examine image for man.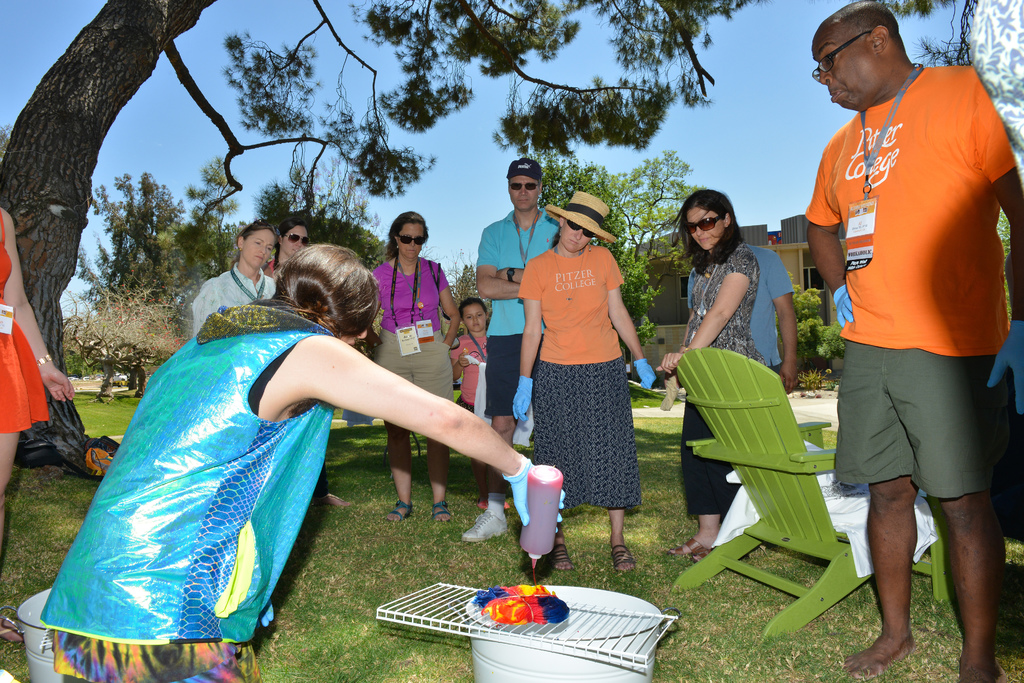
Examination result: <bbox>470, 161, 563, 542</bbox>.
